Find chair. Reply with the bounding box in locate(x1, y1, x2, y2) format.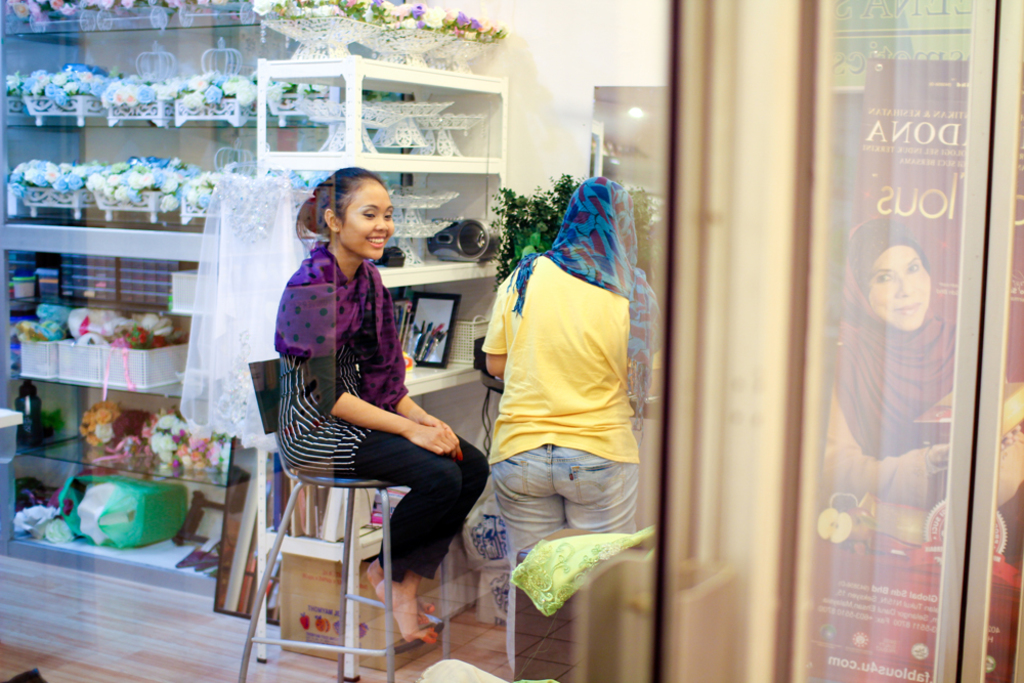
locate(229, 361, 453, 682).
